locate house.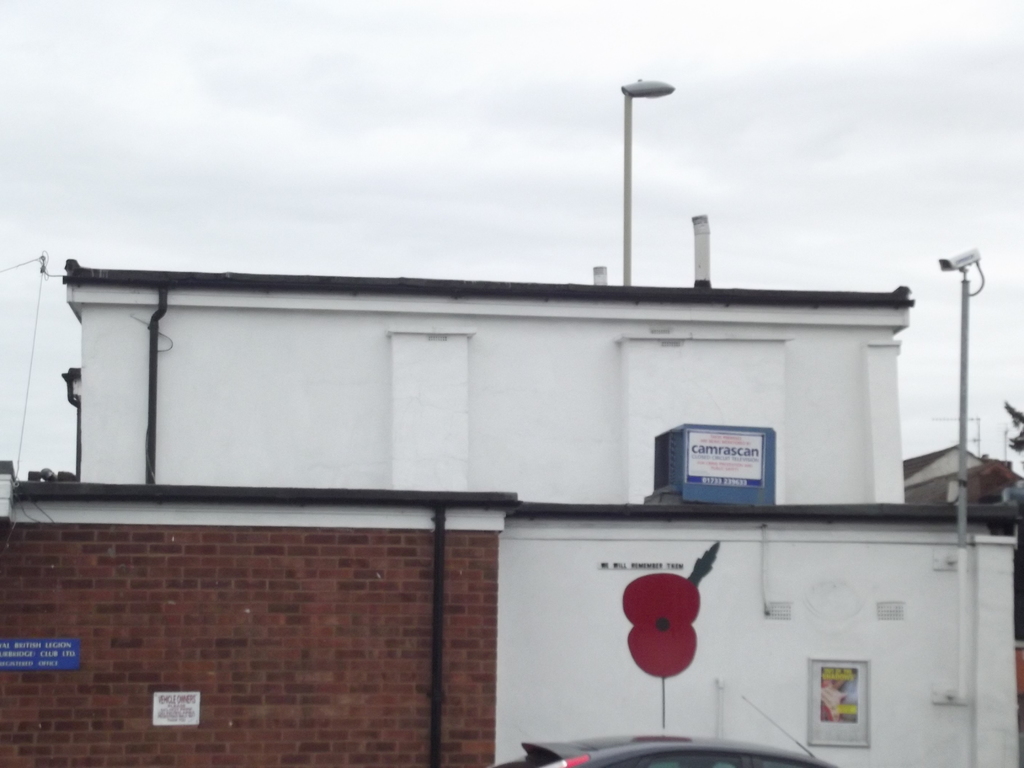
Bounding box: bbox=[57, 257, 900, 500].
